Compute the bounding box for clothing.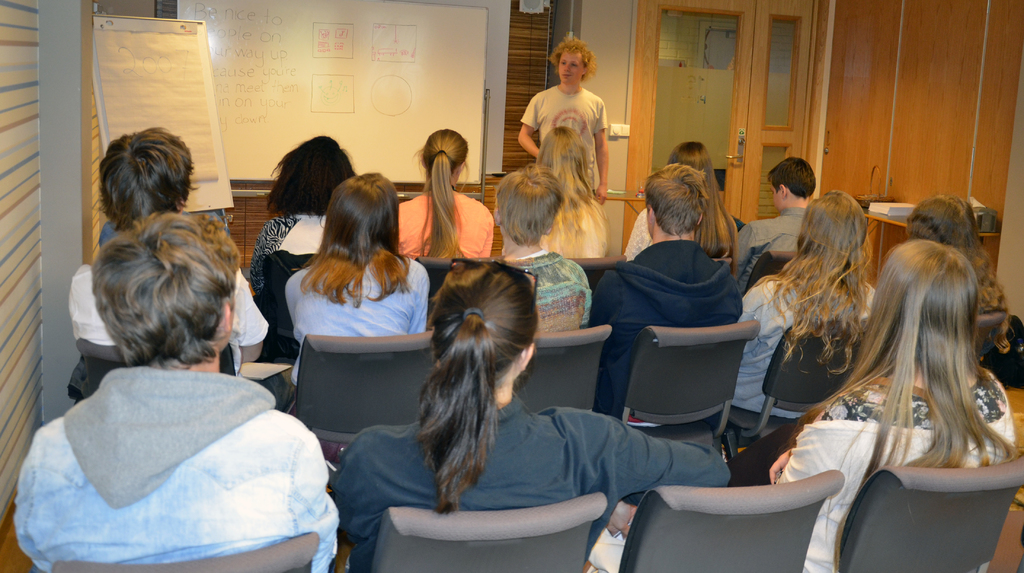
BBox(289, 245, 436, 335).
